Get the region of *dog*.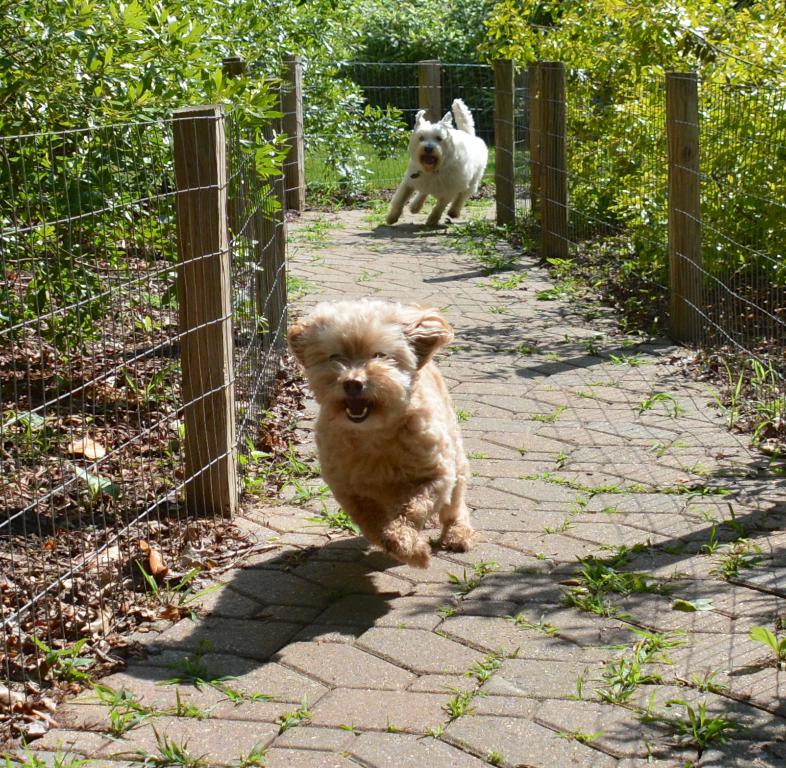
l=287, t=297, r=475, b=567.
